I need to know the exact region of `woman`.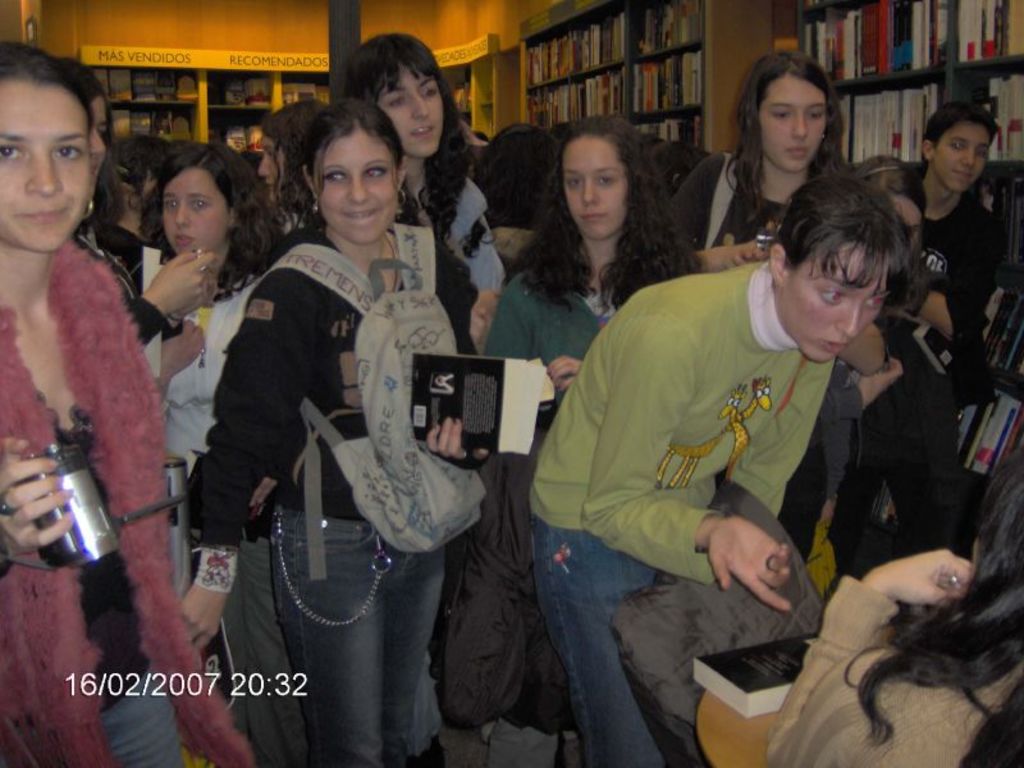
Region: rect(136, 143, 301, 767).
